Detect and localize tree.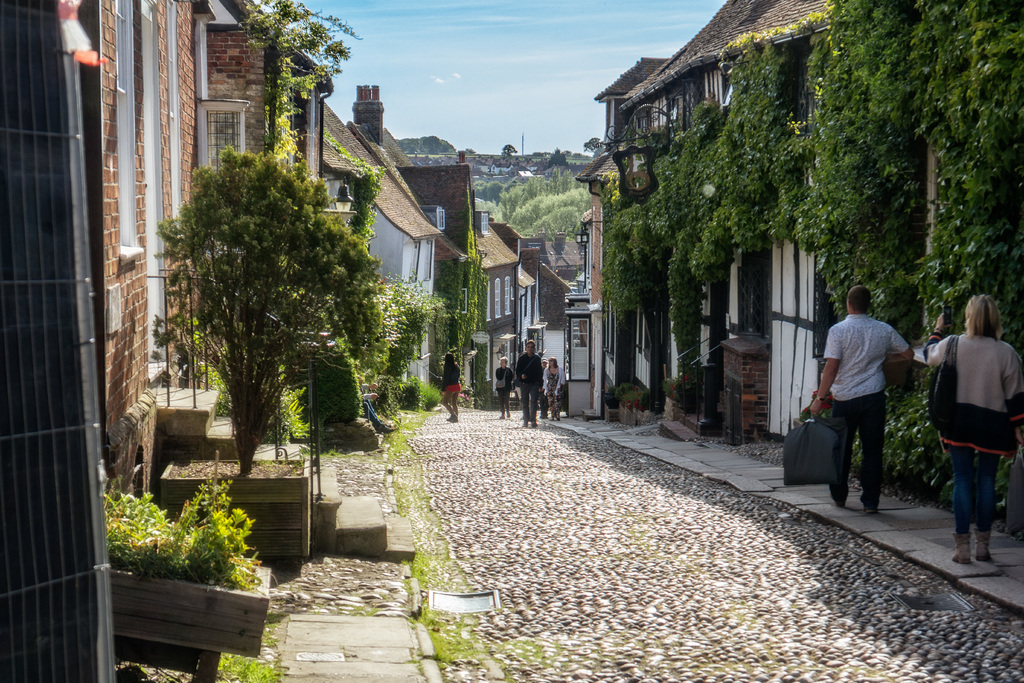
Localized at left=547, top=147, right=570, bottom=168.
